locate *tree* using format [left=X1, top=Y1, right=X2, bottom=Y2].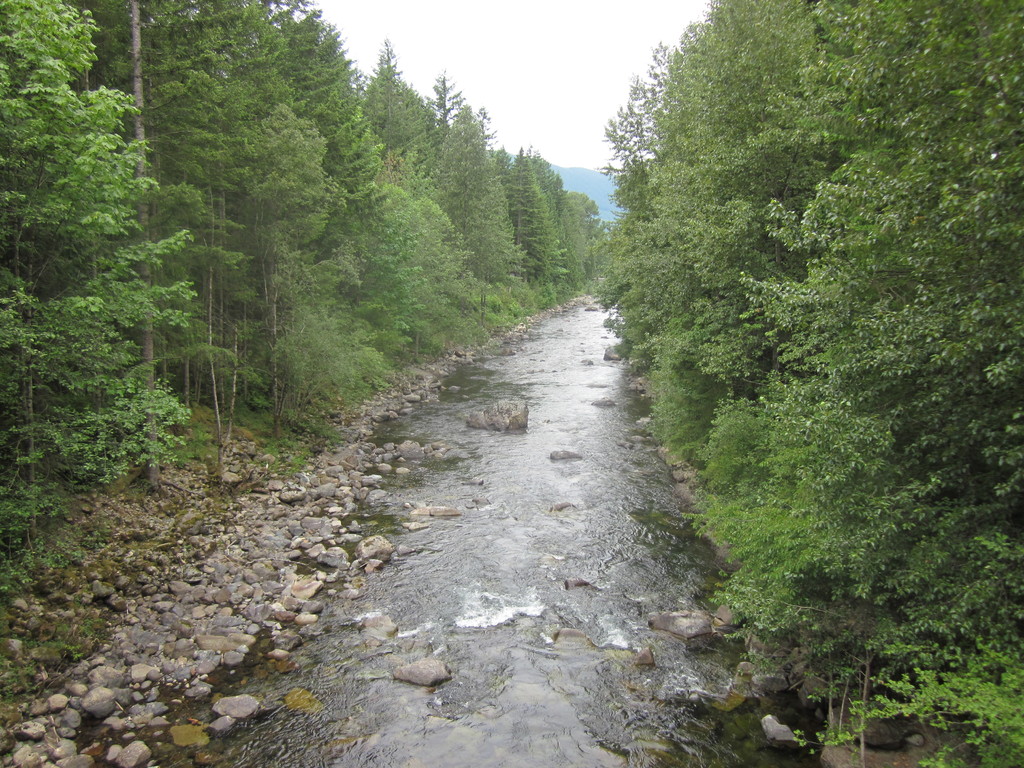
[left=0, top=6, right=209, bottom=572].
